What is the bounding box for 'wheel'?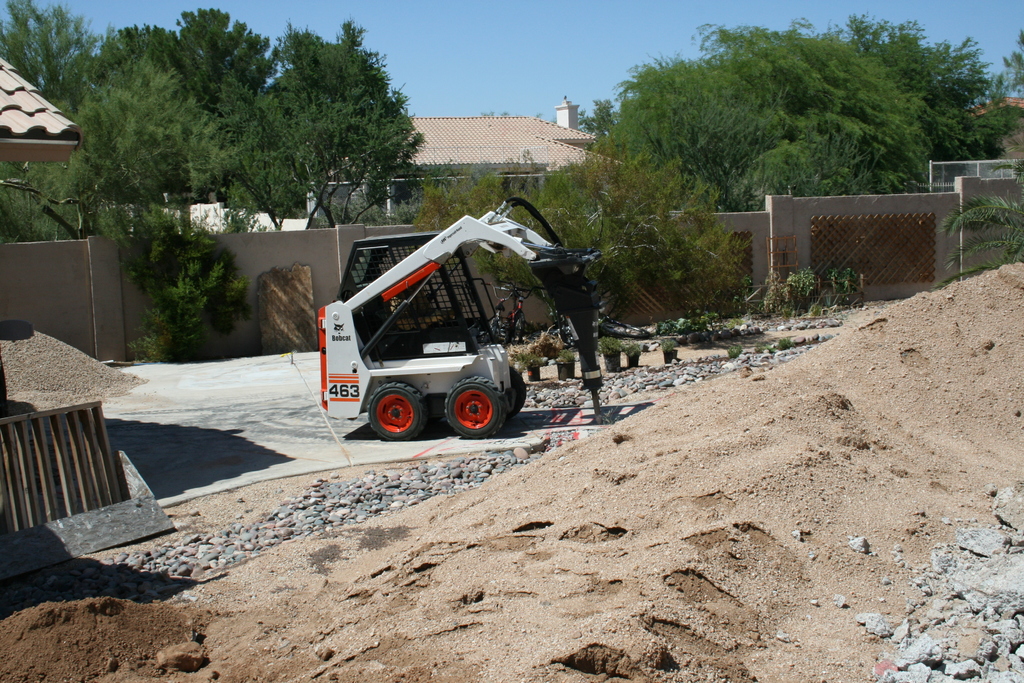
[left=505, top=365, right=526, bottom=420].
